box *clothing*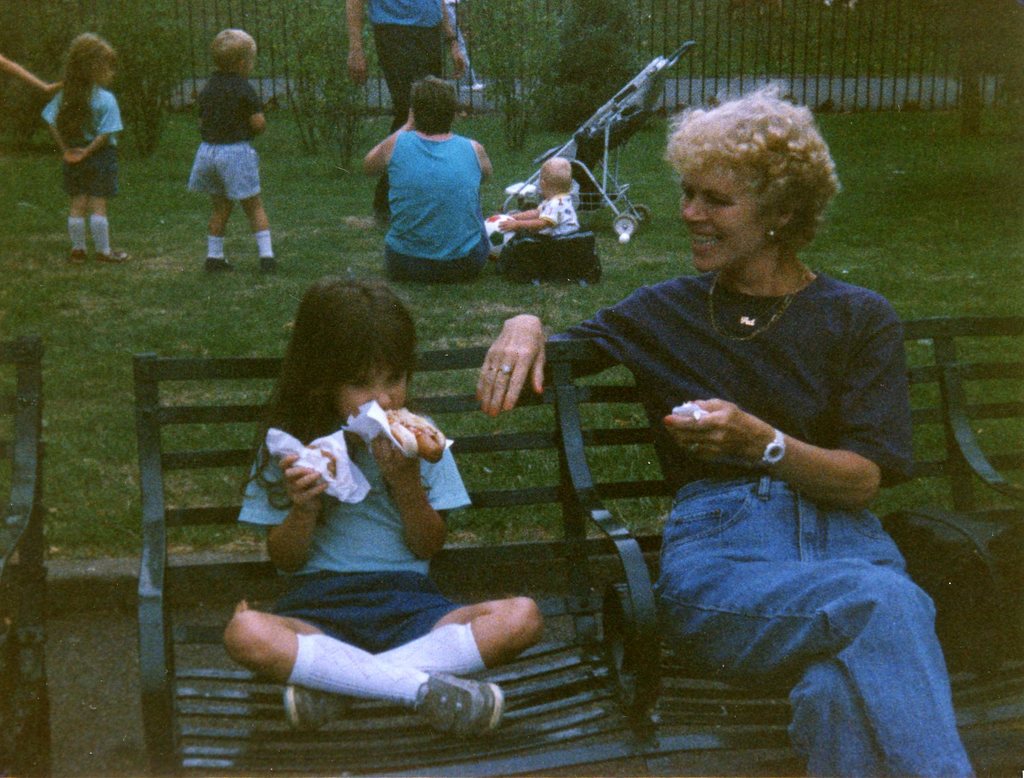
select_region(381, 133, 500, 282)
